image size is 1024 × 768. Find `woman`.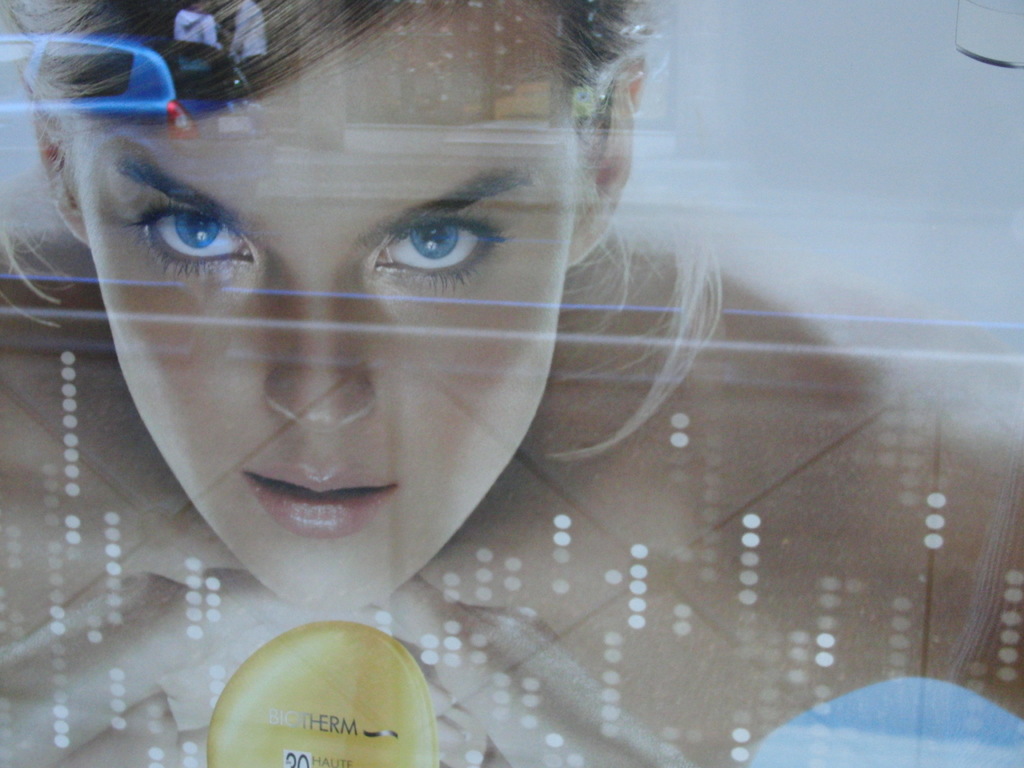
select_region(0, 1, 1023, 767).
